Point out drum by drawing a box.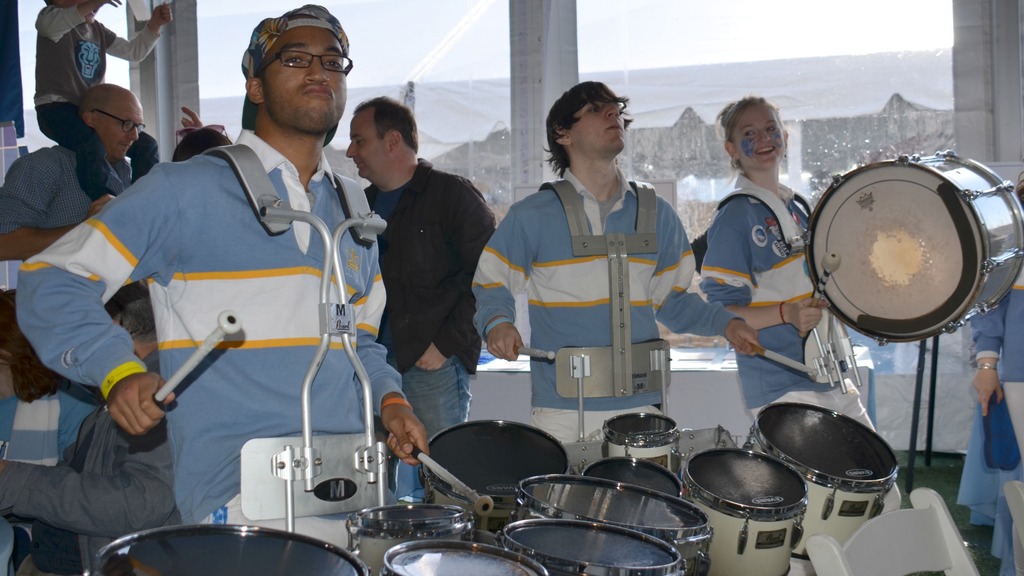
501:522:689:575.
